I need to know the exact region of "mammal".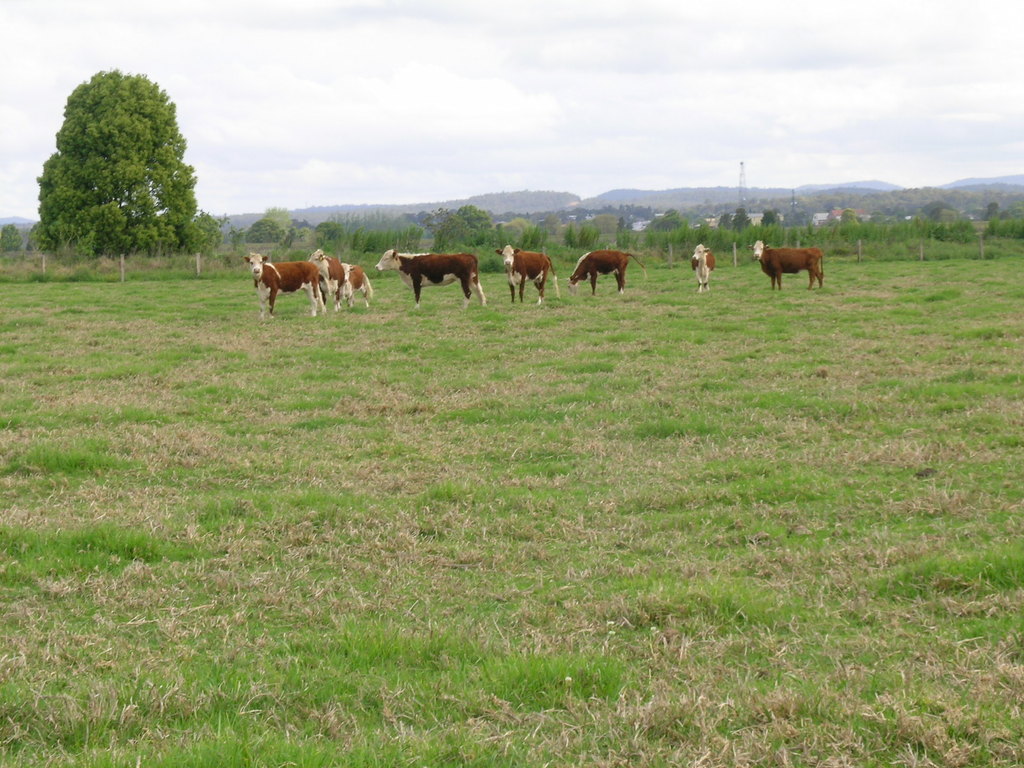
Region: l=308, t=250, r=344, b=310.
